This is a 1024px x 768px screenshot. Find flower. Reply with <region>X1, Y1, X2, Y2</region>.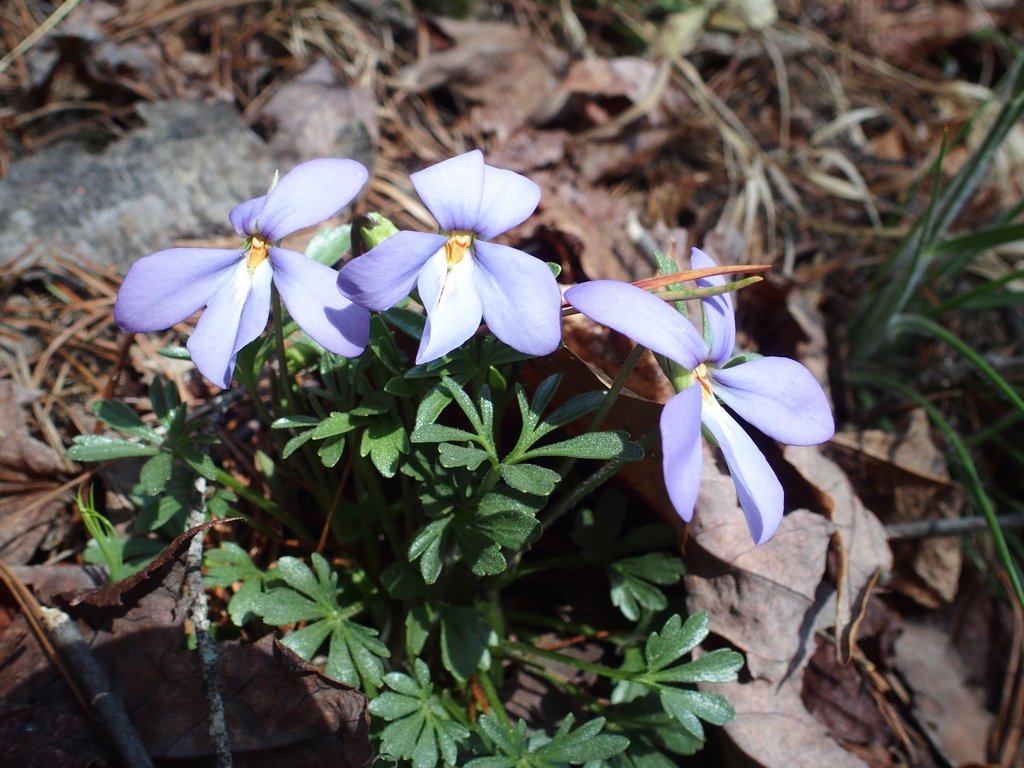
<region>328, 143, 568, 367</region>.
